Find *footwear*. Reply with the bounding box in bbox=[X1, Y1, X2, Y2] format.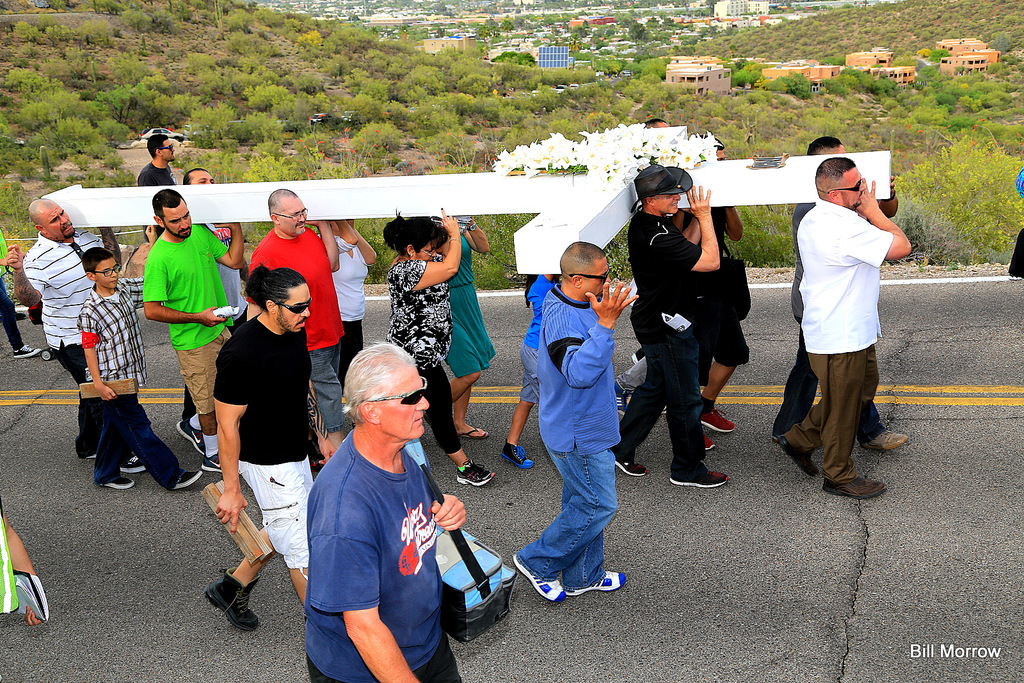
bbox=[512, 552, 568, 605].
